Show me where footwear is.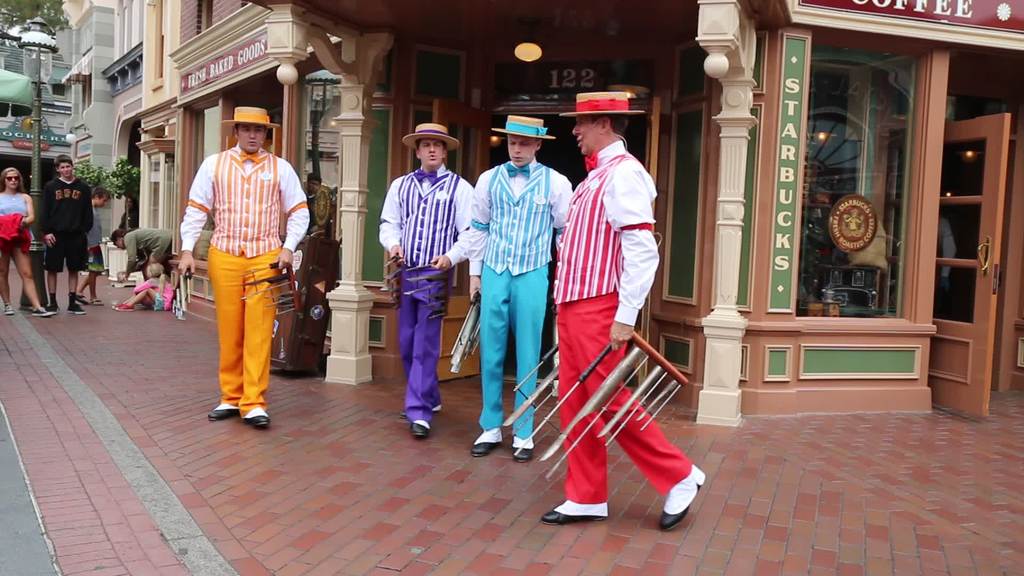
footwear is at BBox(95, 293, 107, 304).
